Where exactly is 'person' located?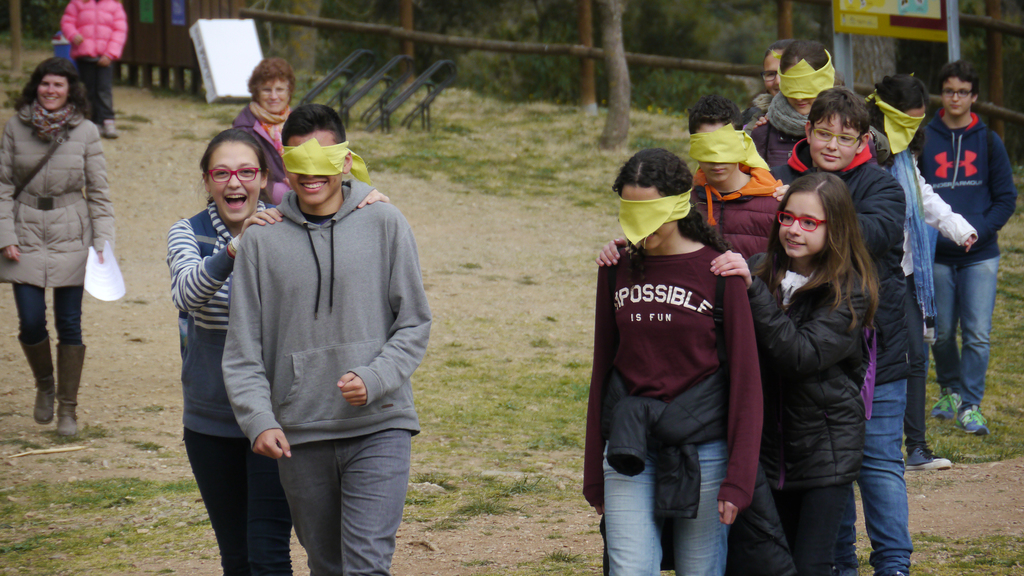
Its bounding box is 674:99:787:259.
